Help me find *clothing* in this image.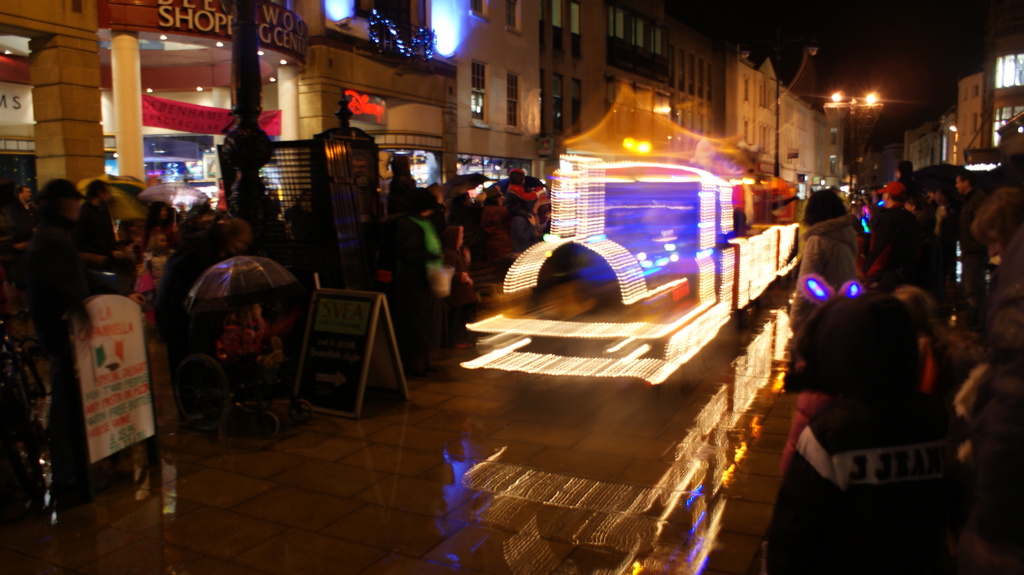
Found it: l=762, t=295, r=956, b=574.
